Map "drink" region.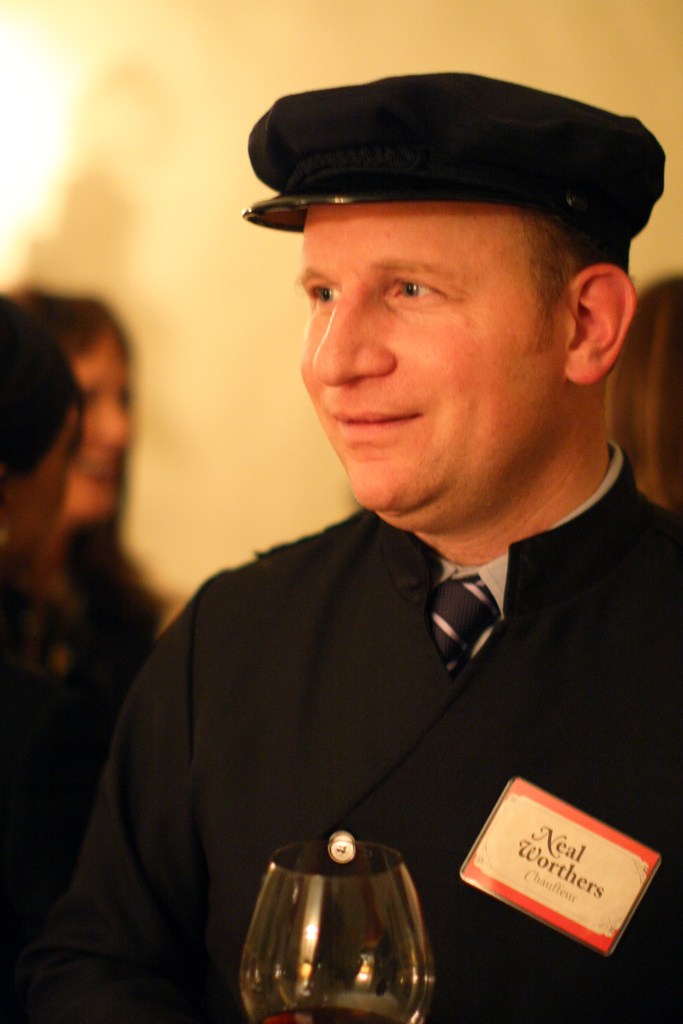
Mapped to (263,1005,407,1023).
